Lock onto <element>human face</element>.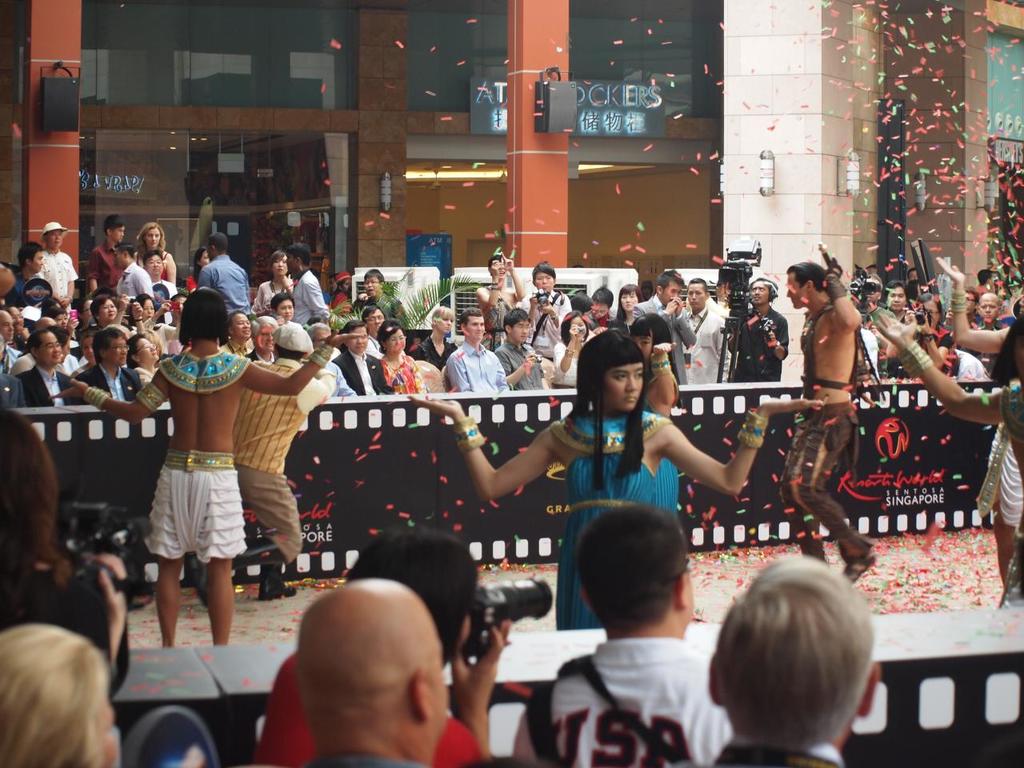
Locked: pyautogui.locateOnScreen(786, 278, 802, 306).
